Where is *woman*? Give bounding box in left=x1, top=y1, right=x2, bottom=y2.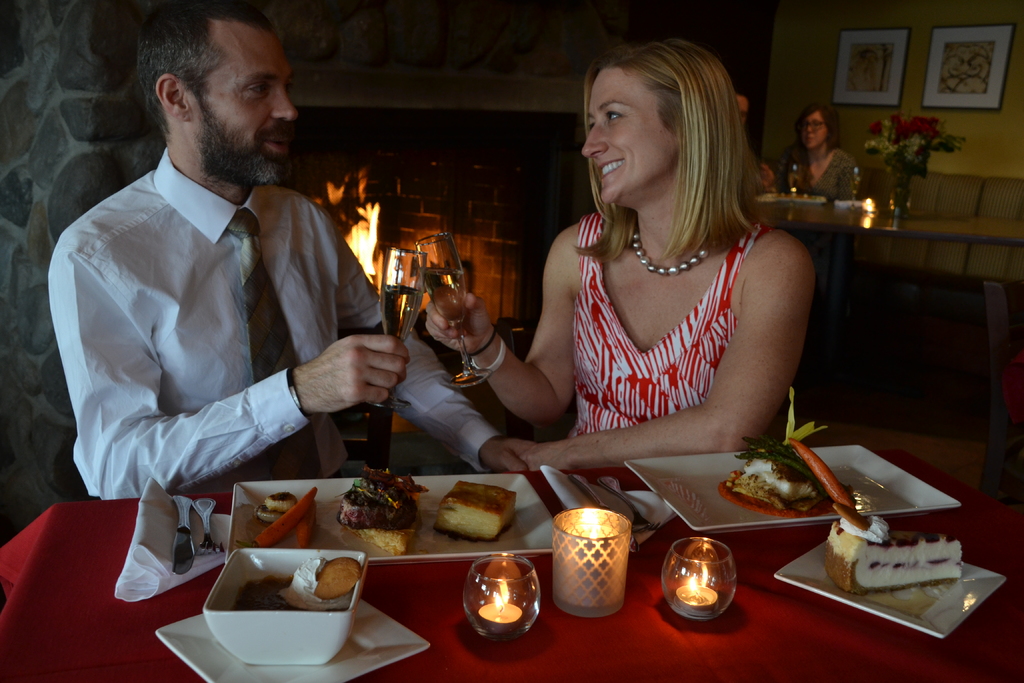
left=485, top=38, right=834, bottom=491.
